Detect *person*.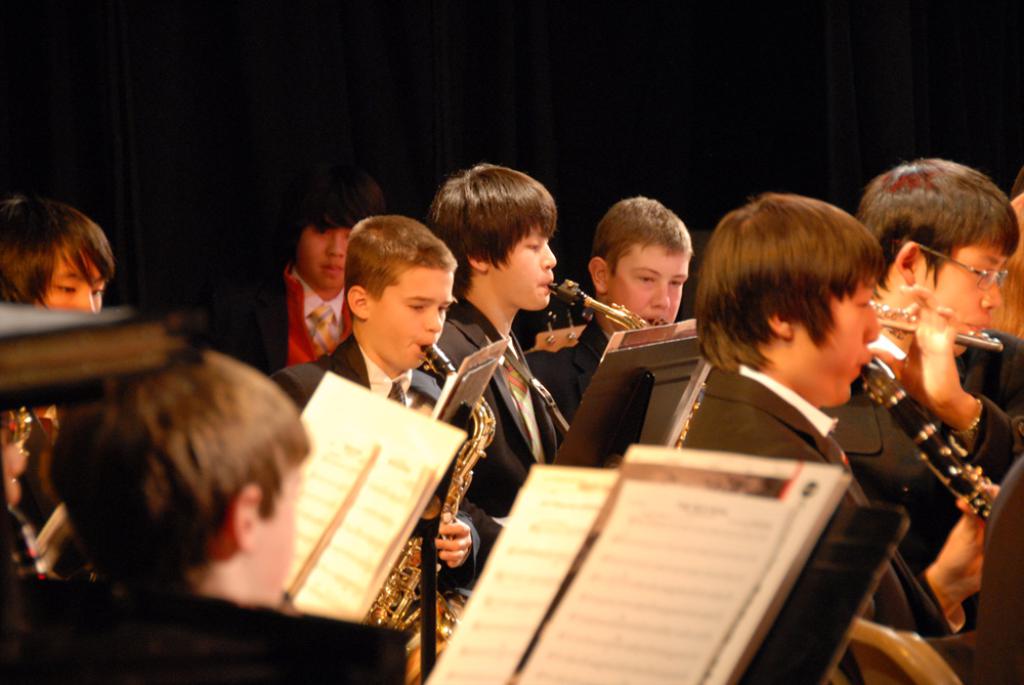
Detected at [426,161,569,512].
